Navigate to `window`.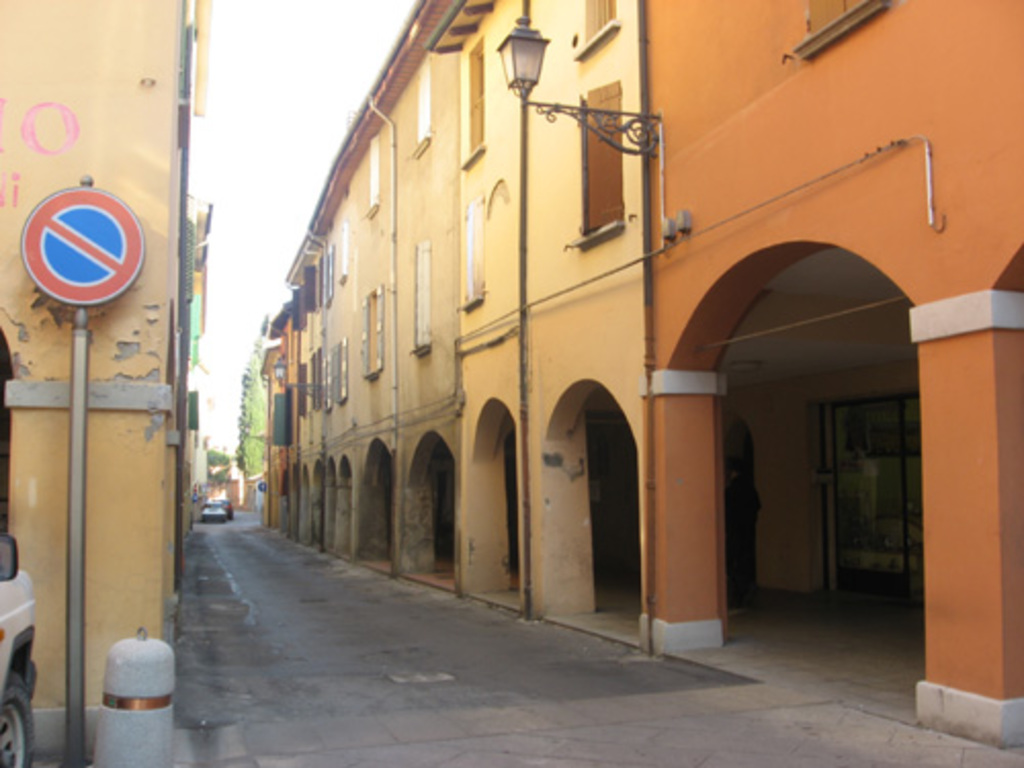
Navigation target: box=[457, 197, 487, 309].
